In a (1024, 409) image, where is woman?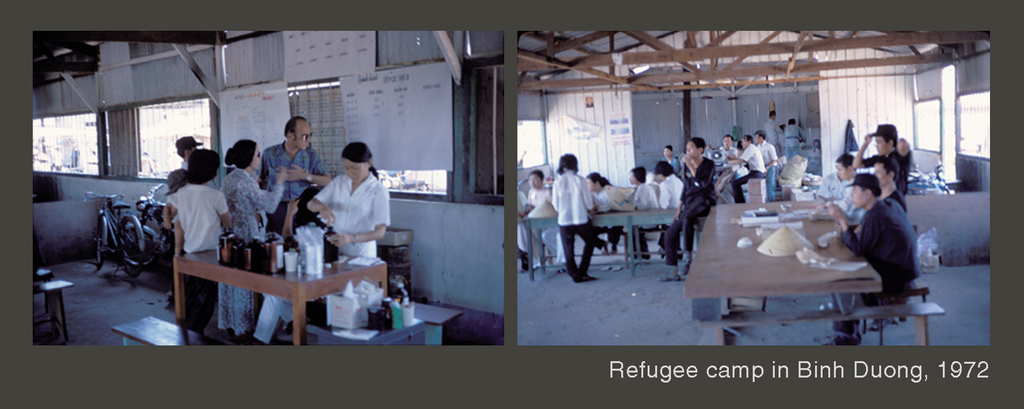
(225, 139, 291, 339).
